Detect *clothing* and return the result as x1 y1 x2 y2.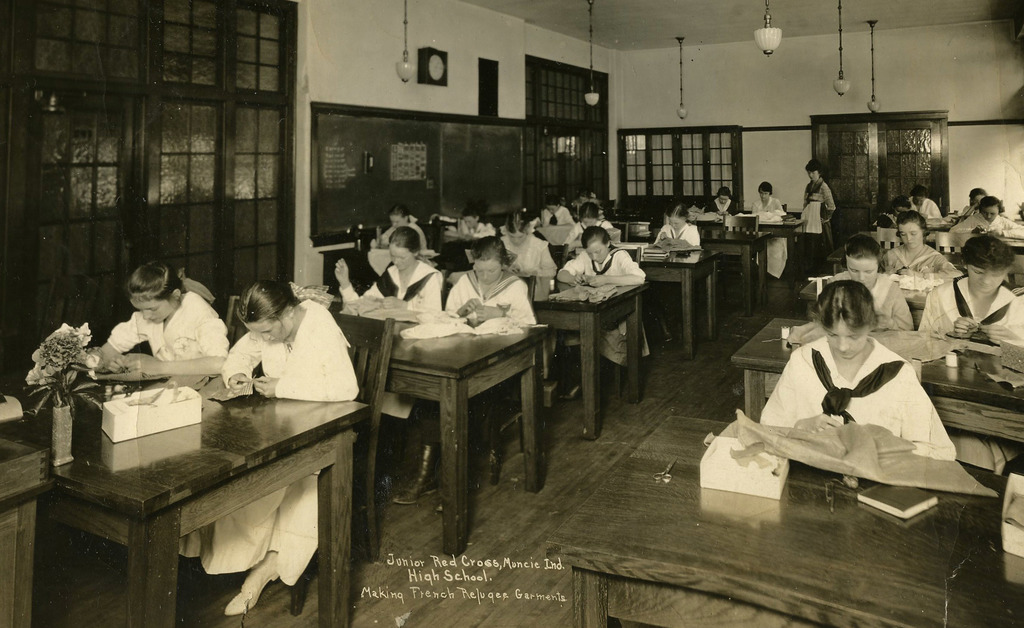
830 273 913 326.
